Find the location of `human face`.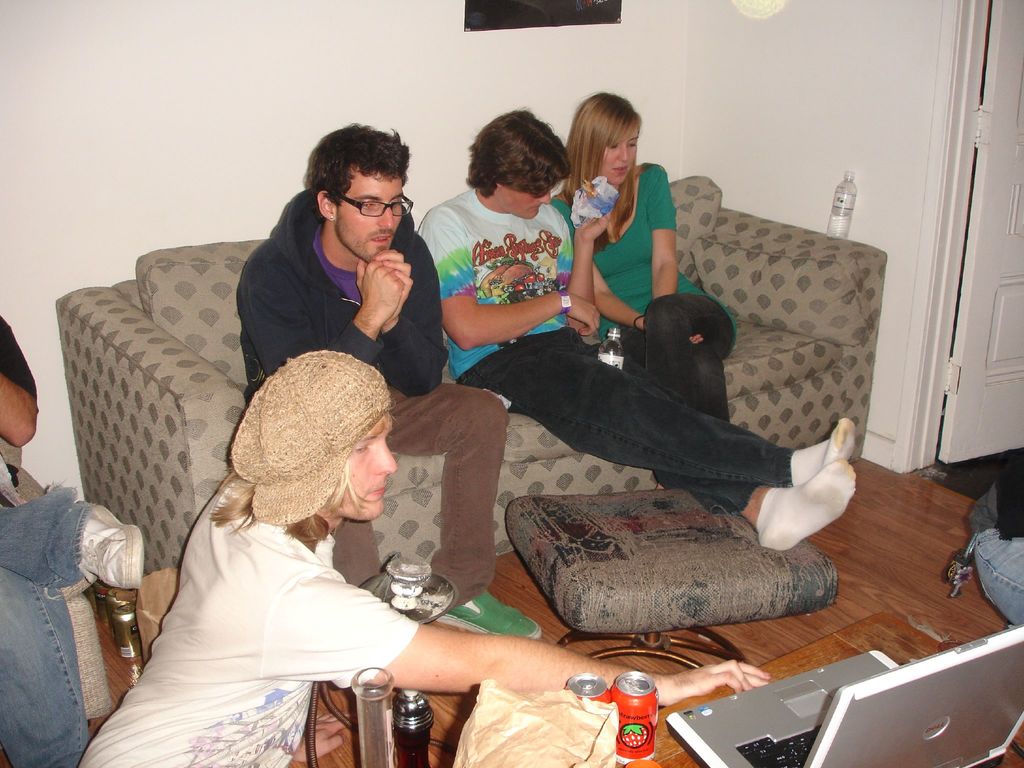
Location: {"x1": 500, "y1": 191, "x2": 551, "y2": 220}.
